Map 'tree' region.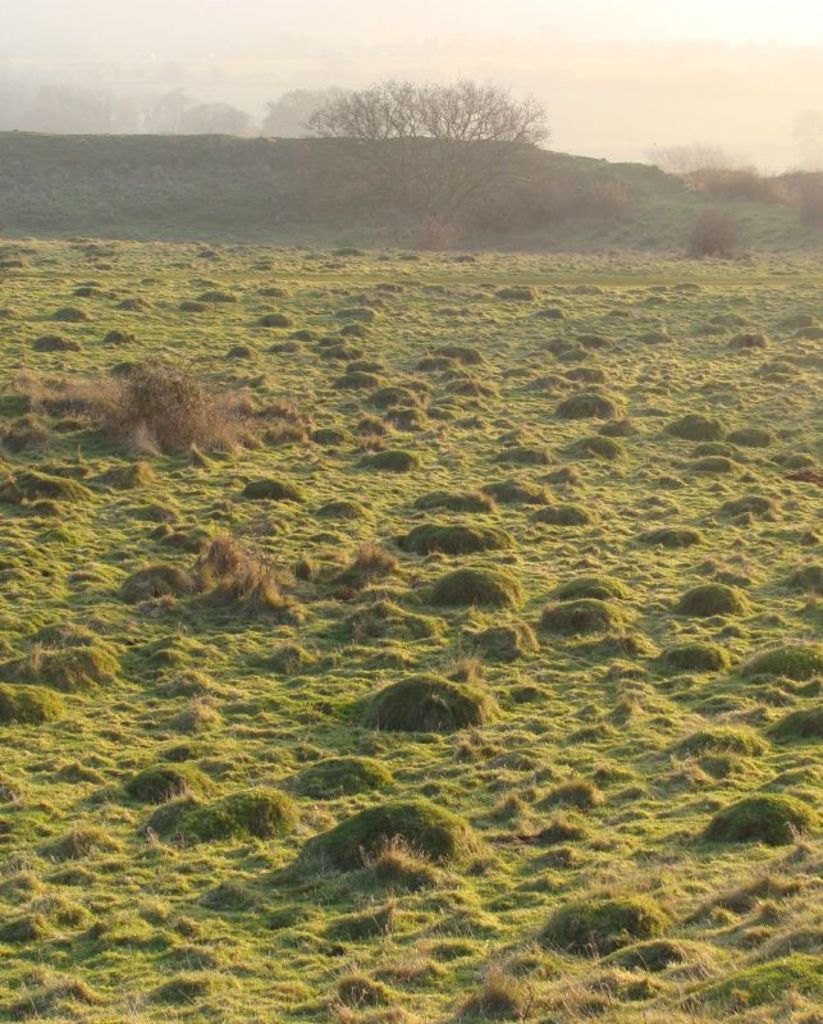
Mapped to detection(325, 55, 577, 214).
